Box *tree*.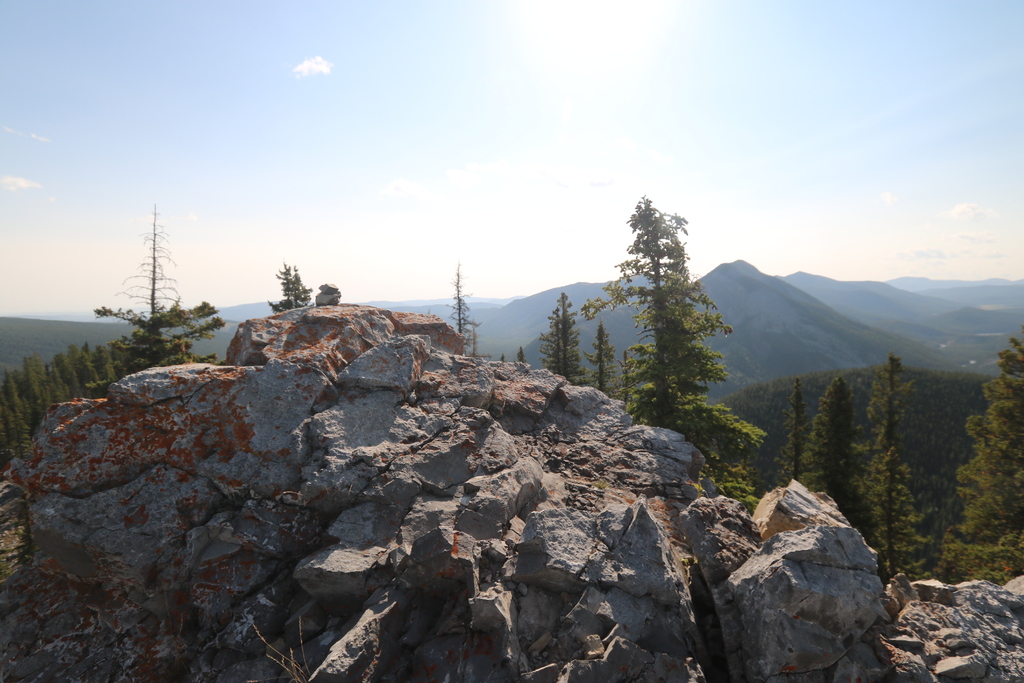
447,258,477,363.
